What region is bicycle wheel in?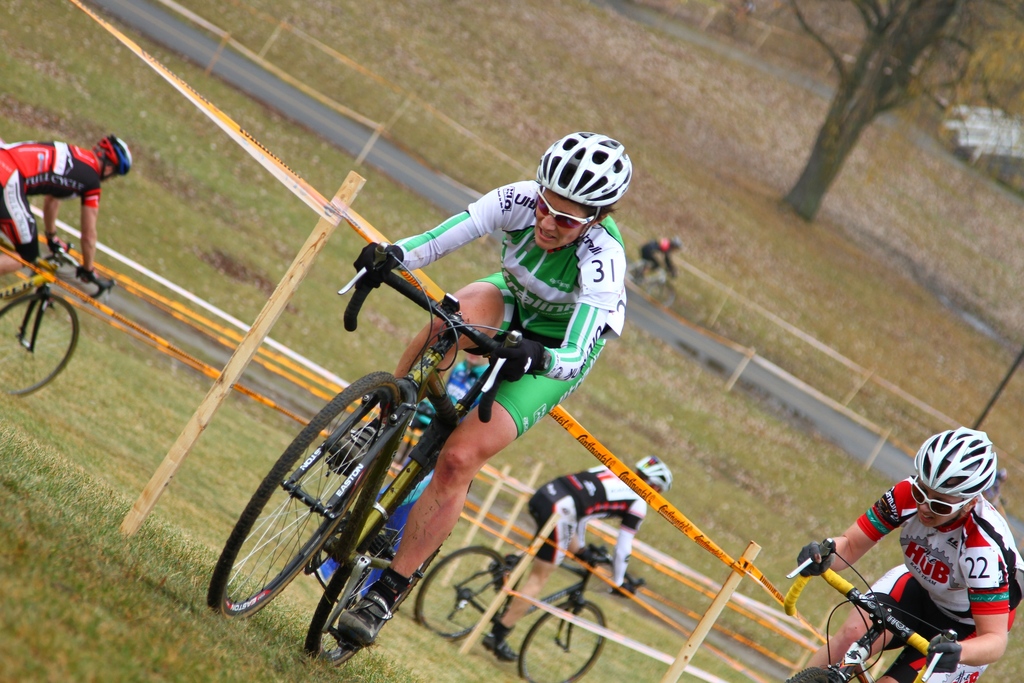
left=415, top=545, right=507, bottom=638.
